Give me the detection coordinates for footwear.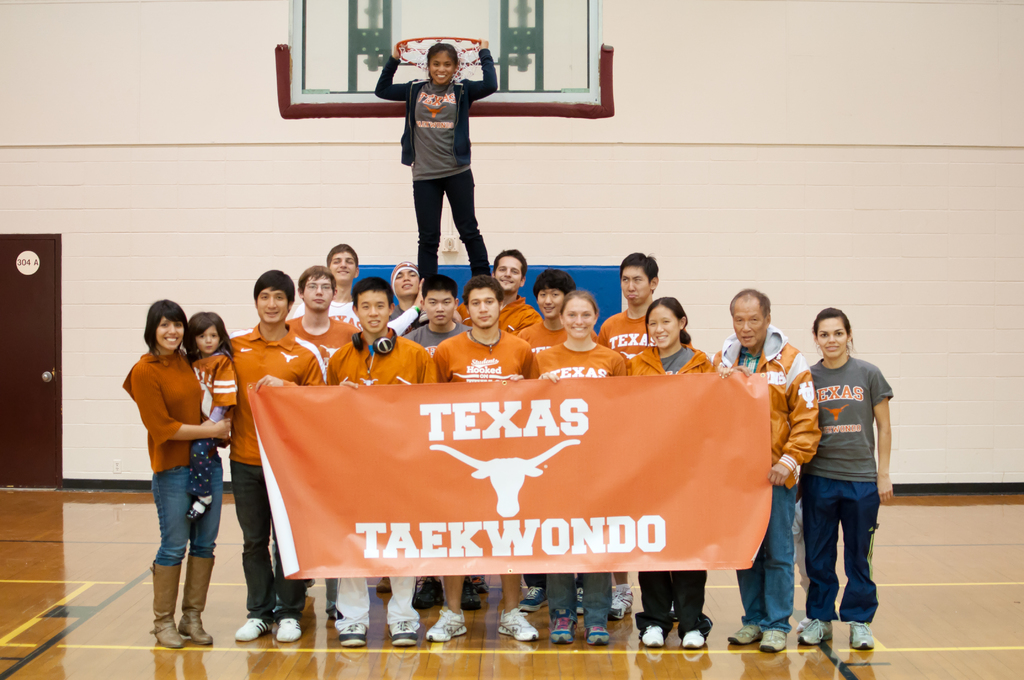
bbox=(550, 611, 575, 646).
